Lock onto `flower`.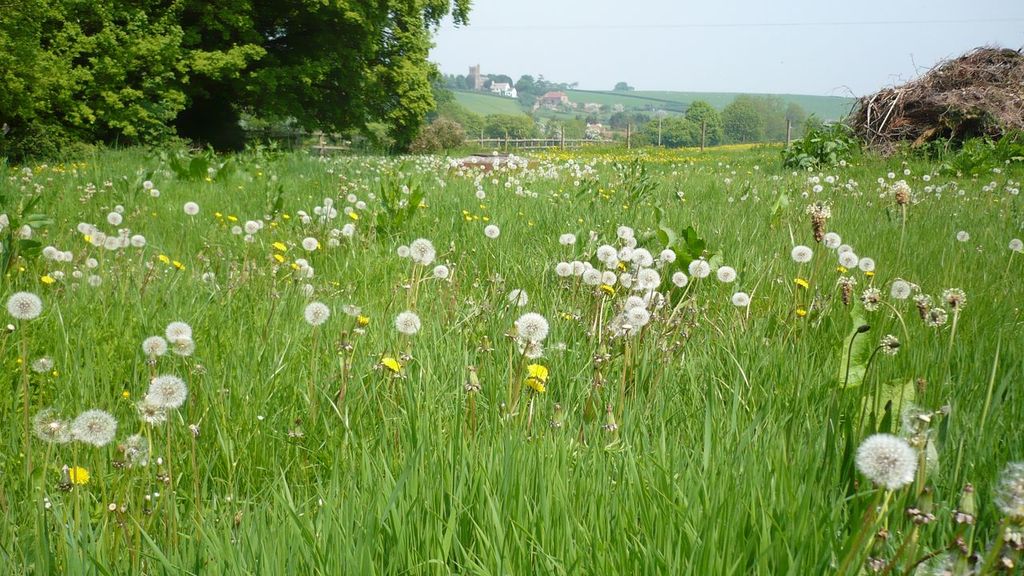
Locked: x1=150 y1=188 x2=159 y2=197.
